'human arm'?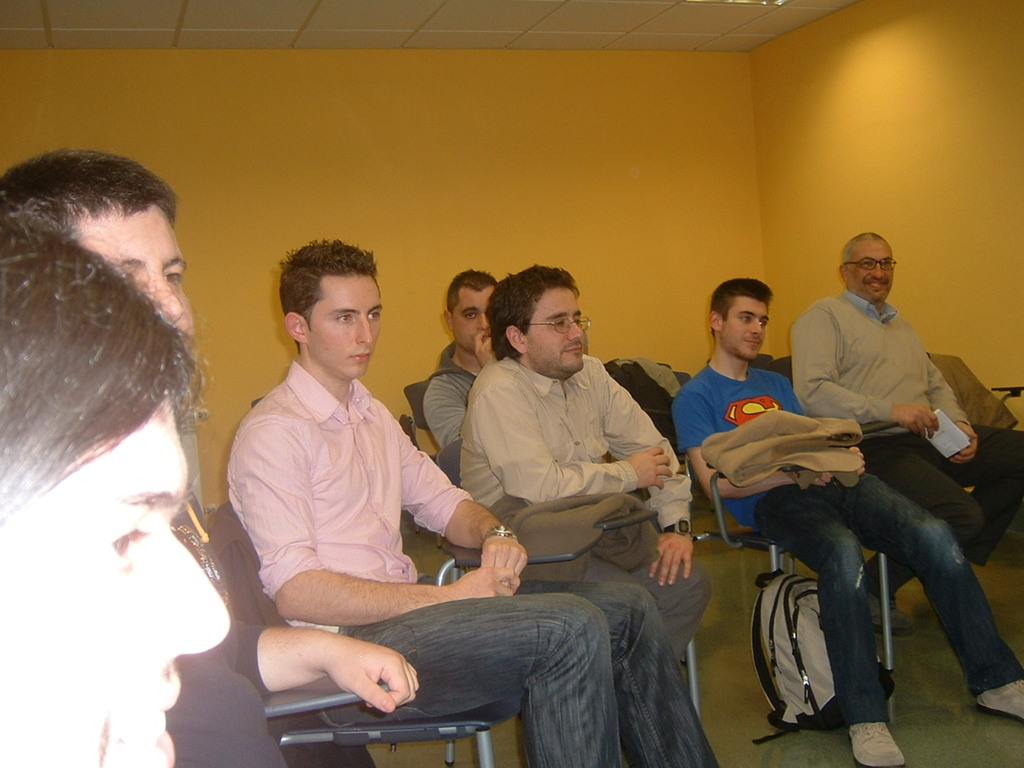
210,623,418,703
